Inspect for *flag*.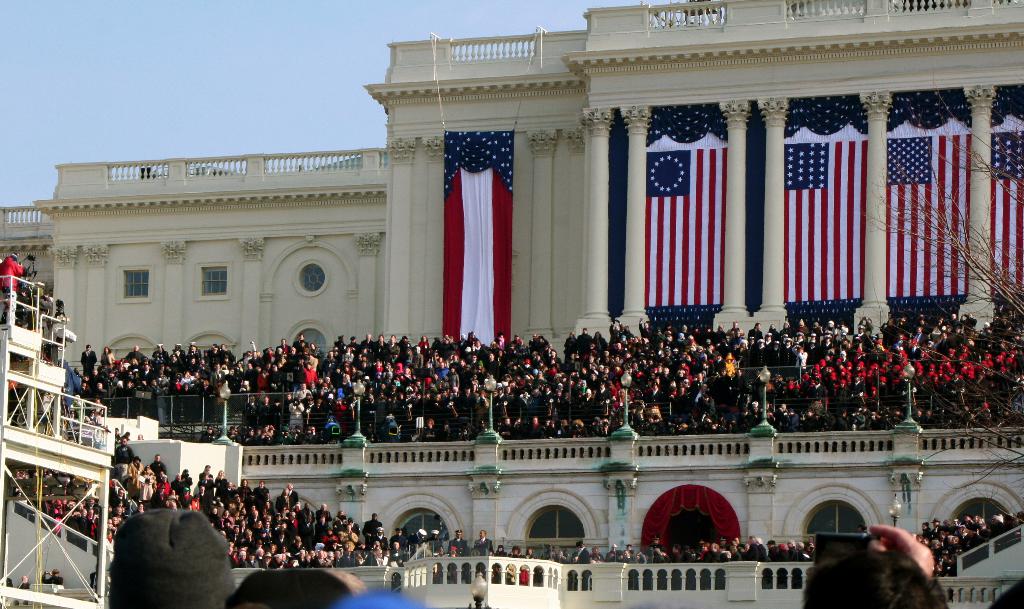
Inspection: locate(887, 85, 966, 311).
